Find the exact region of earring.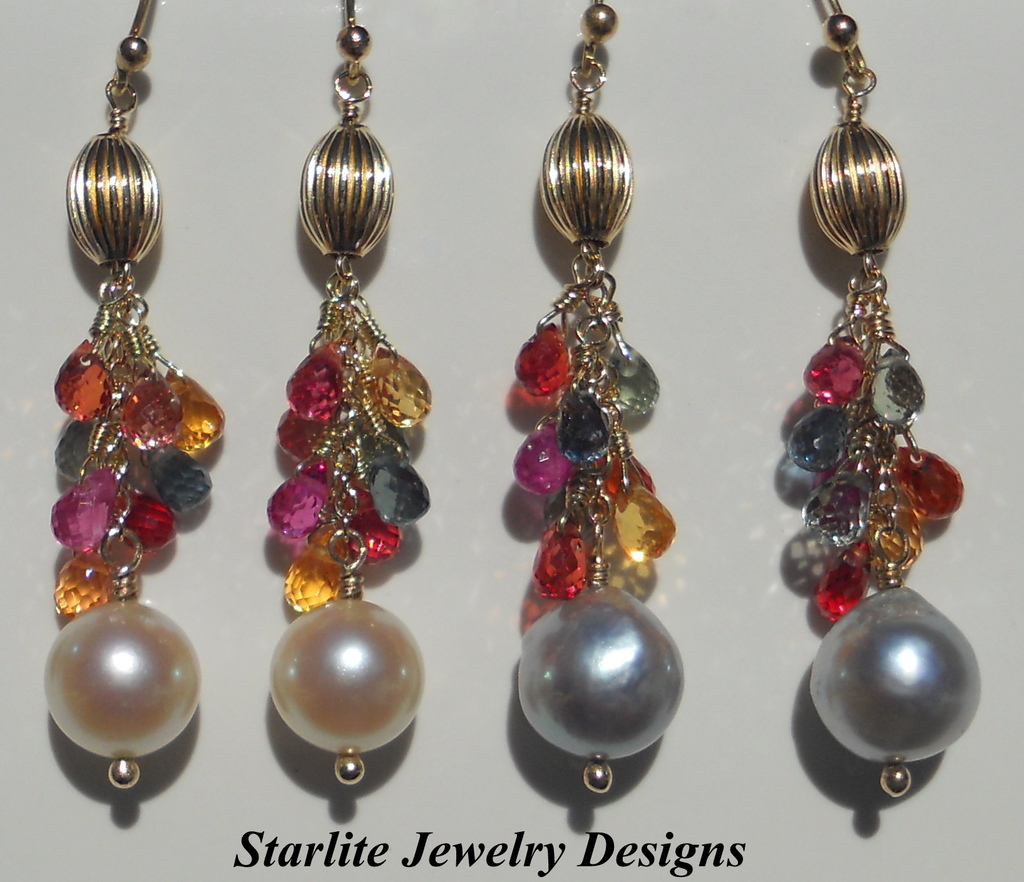
Exact region: [269,0,436,790].
